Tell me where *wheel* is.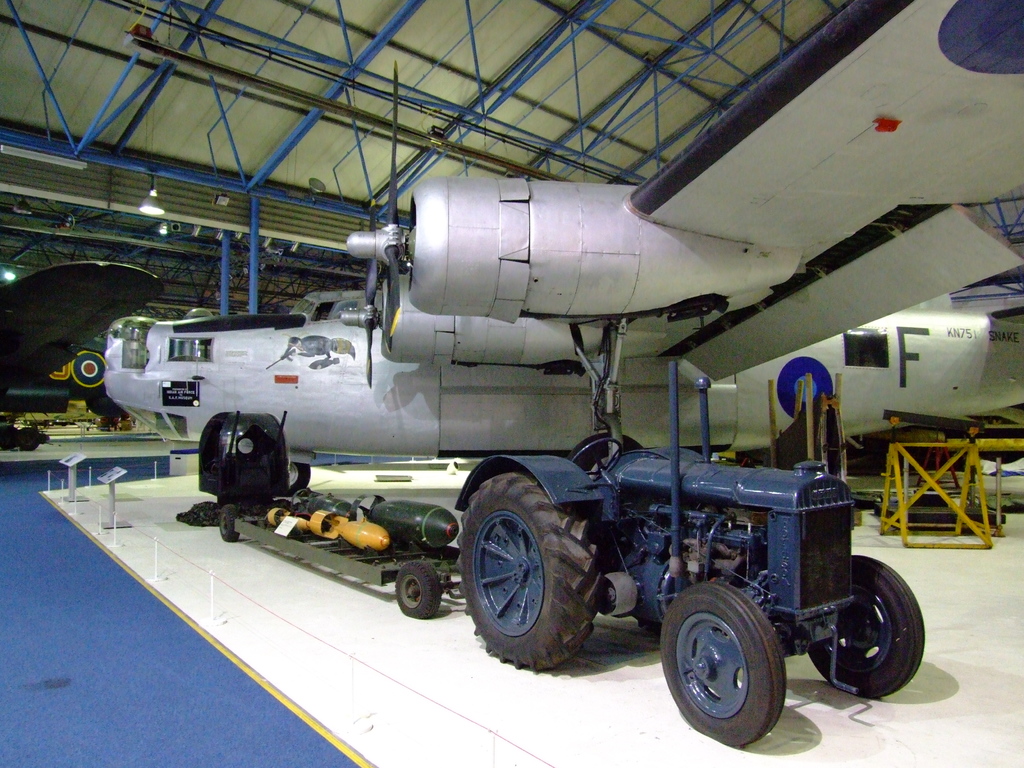
*wheel* is at 808, 558, 924, 700.
